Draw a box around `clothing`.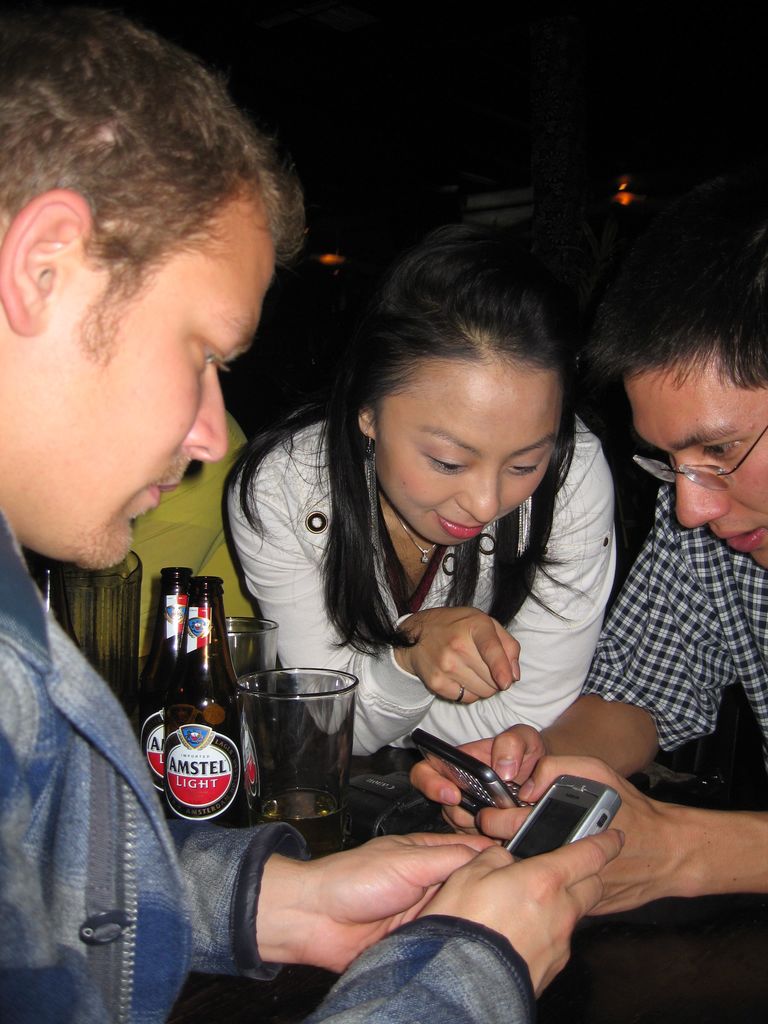
575:449:767:1023.
